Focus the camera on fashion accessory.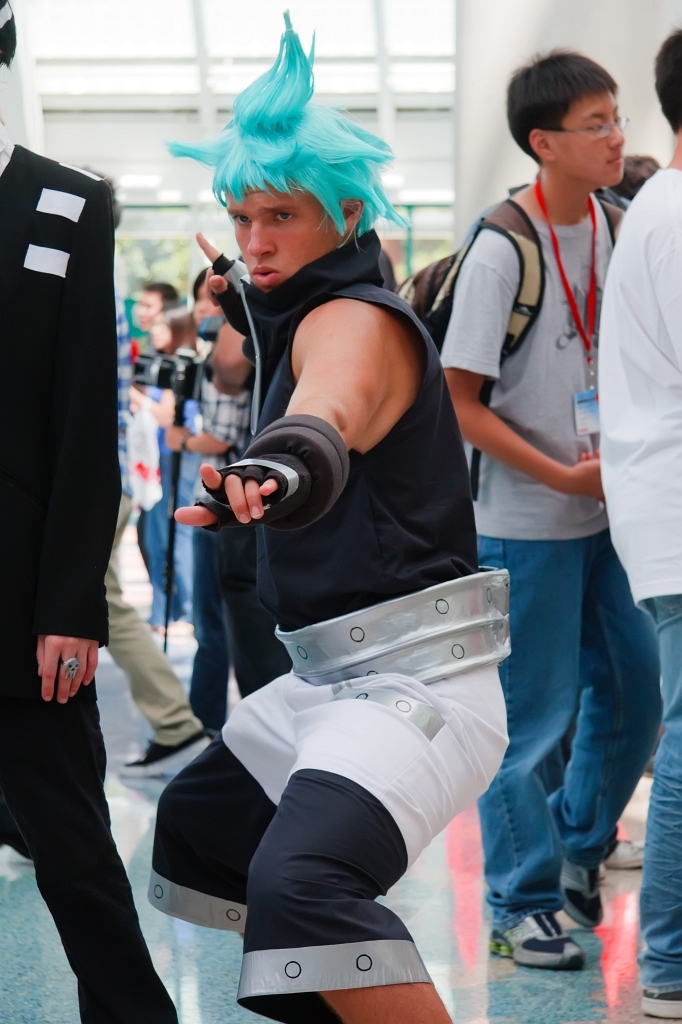
Focus region: {"x1": 60, "y1": 656, "x2": 80, "y2": 680}.
